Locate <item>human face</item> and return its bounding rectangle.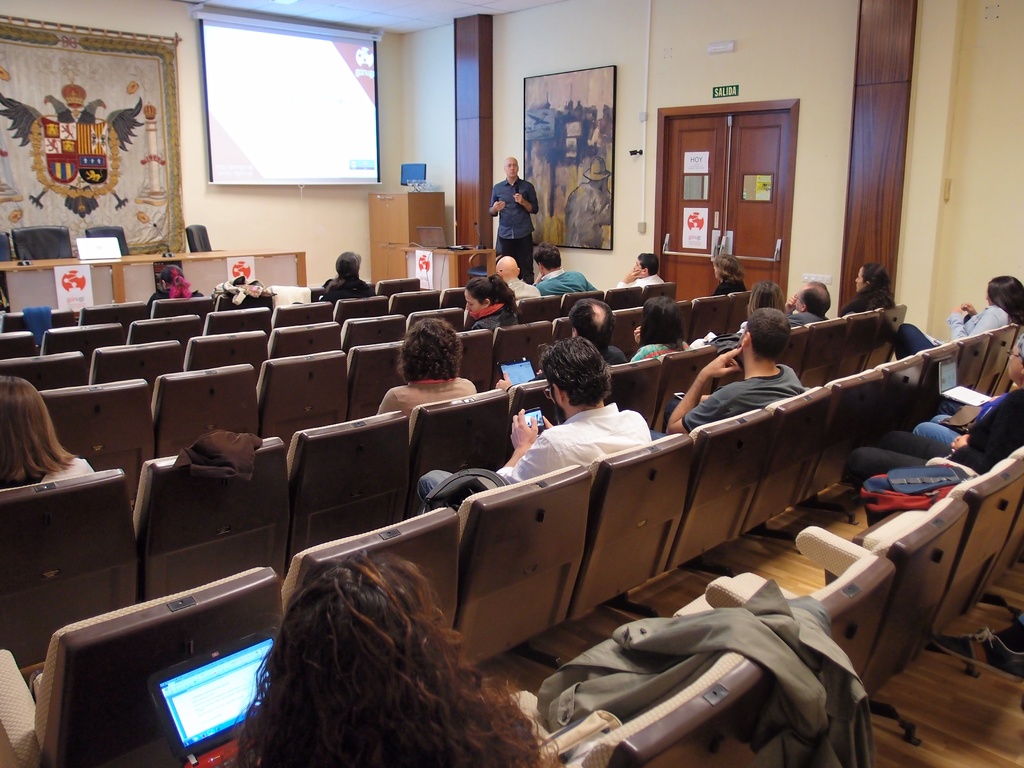
locate(794, 284, 804, 310).
